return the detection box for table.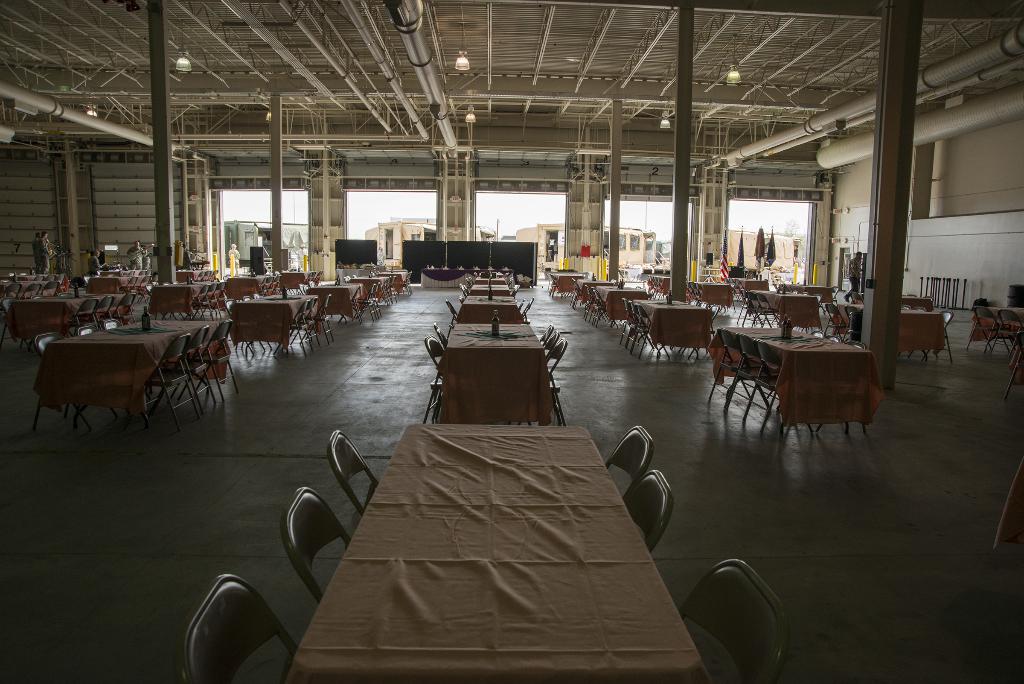
box=[175, 269, 220, 281].
